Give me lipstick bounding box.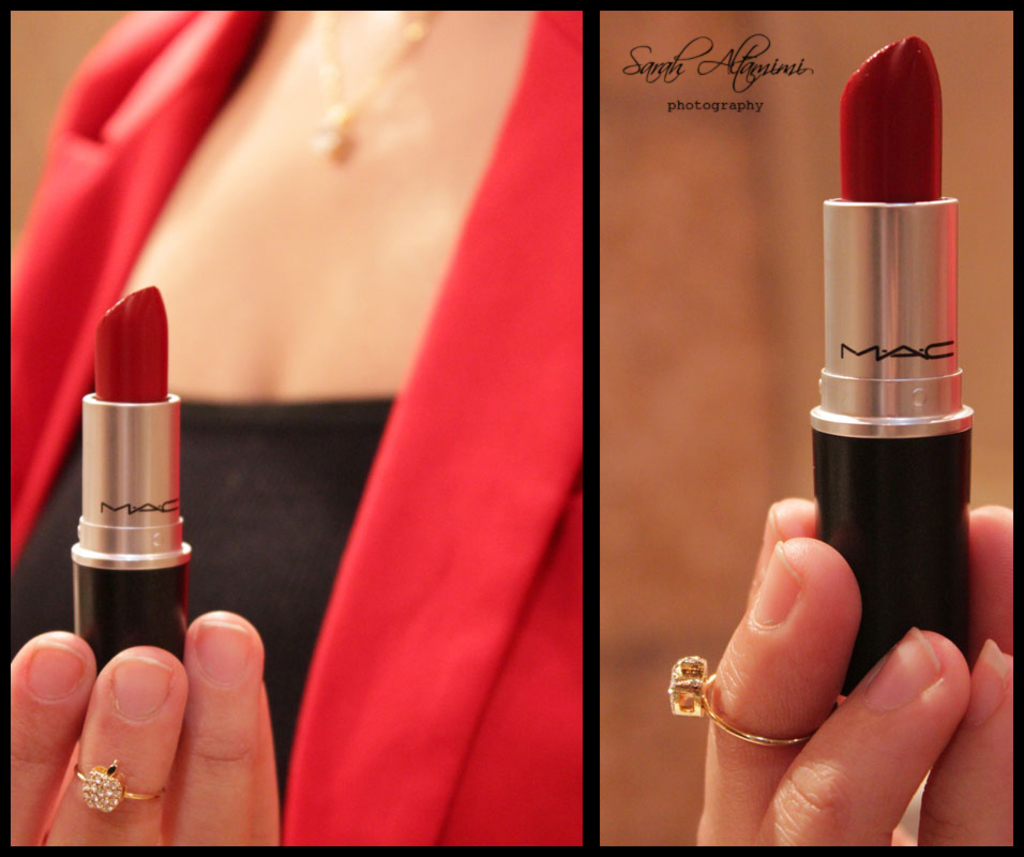
detection(69, 284, 194, 665).
